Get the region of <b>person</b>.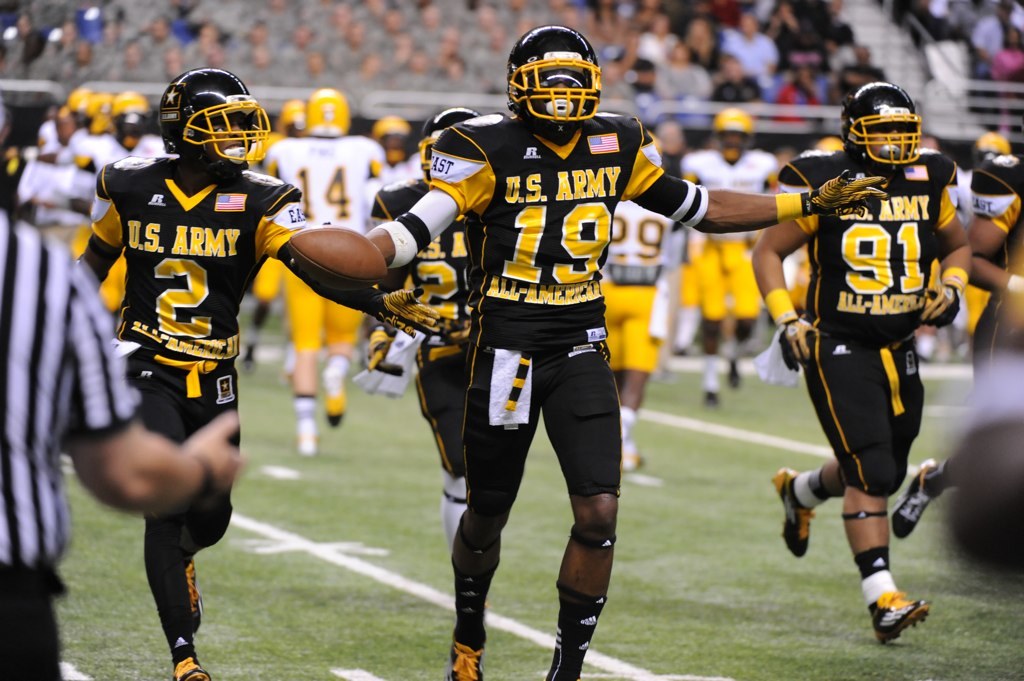
(x1=751, y1=78, x2=965, y2=674).
